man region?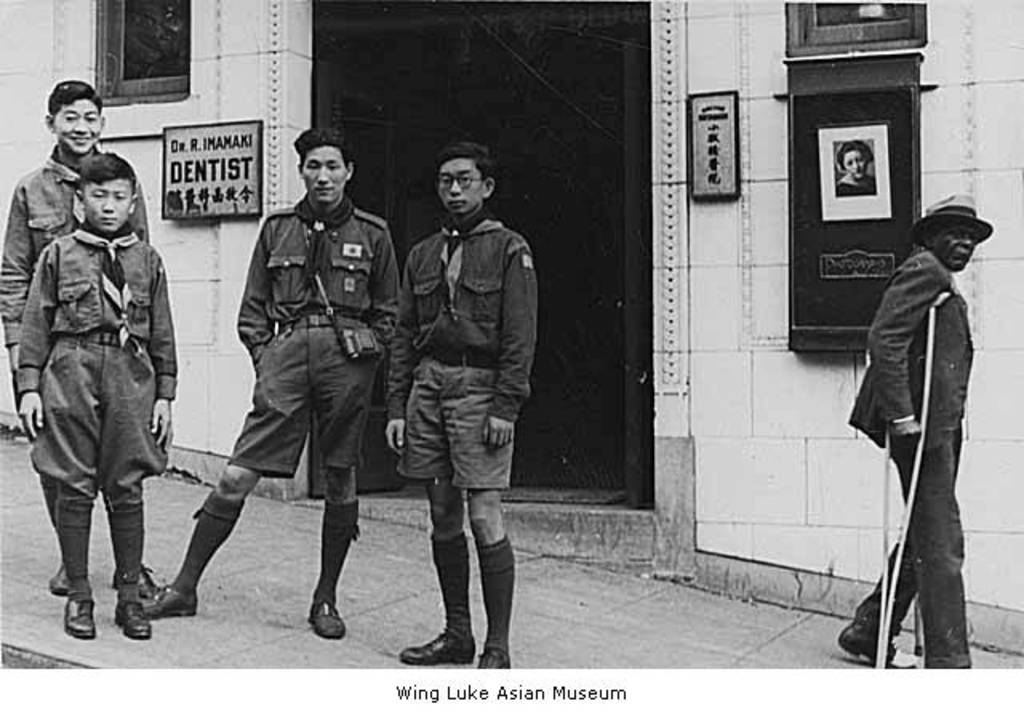
[830,192,998,667]
